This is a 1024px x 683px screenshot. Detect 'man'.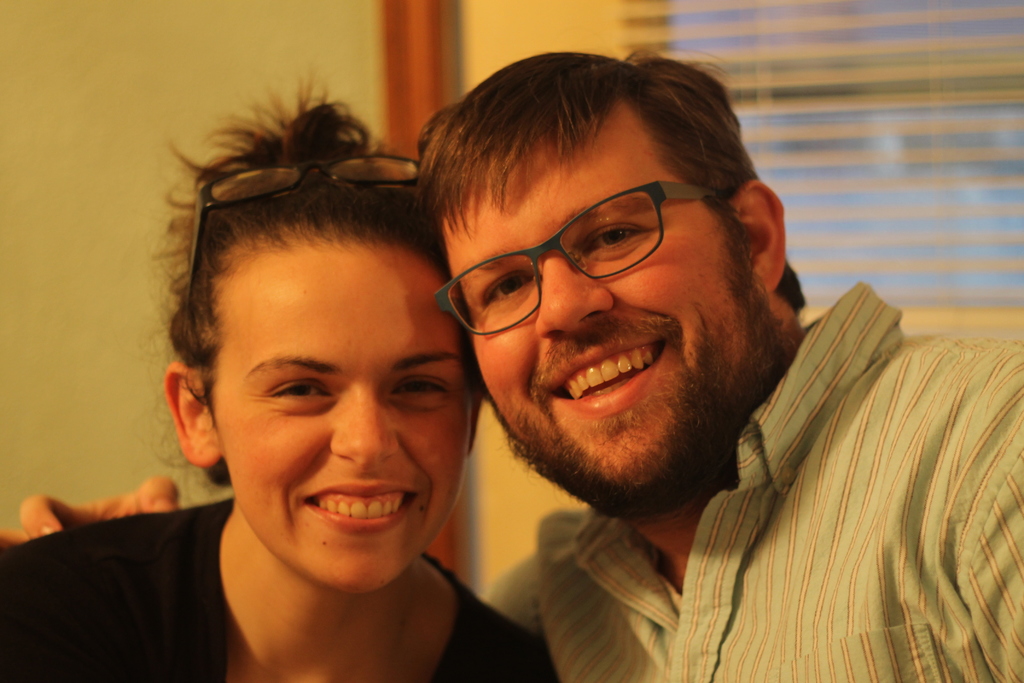
(406, 38, 1023, 682).
